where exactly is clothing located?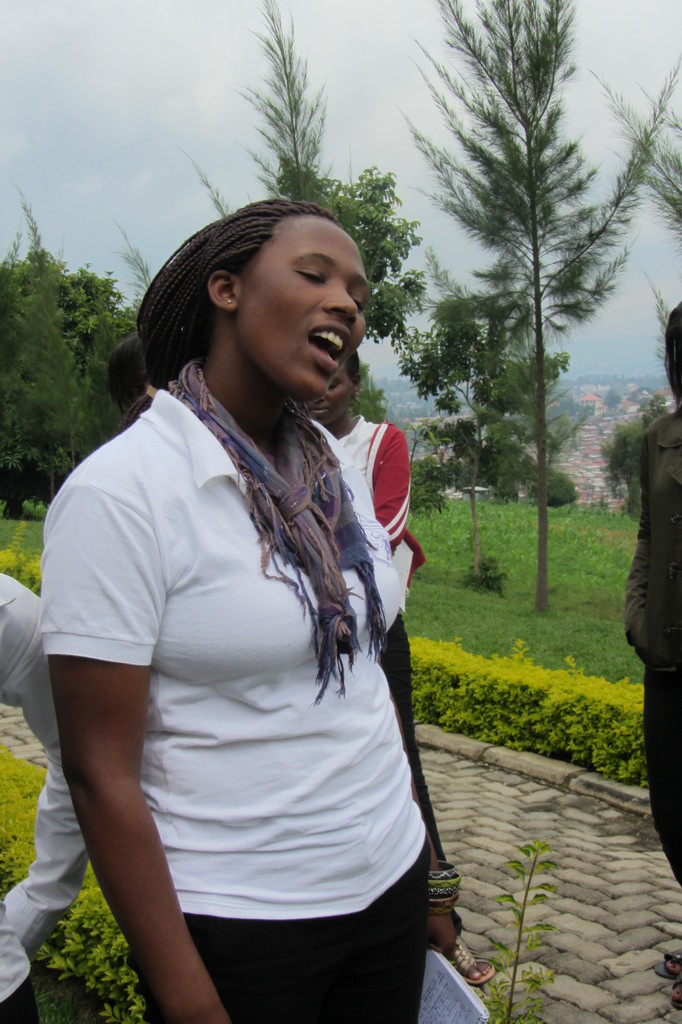
Its bounding box is [x1=158, y1=851, x2=446, y2=1023].
